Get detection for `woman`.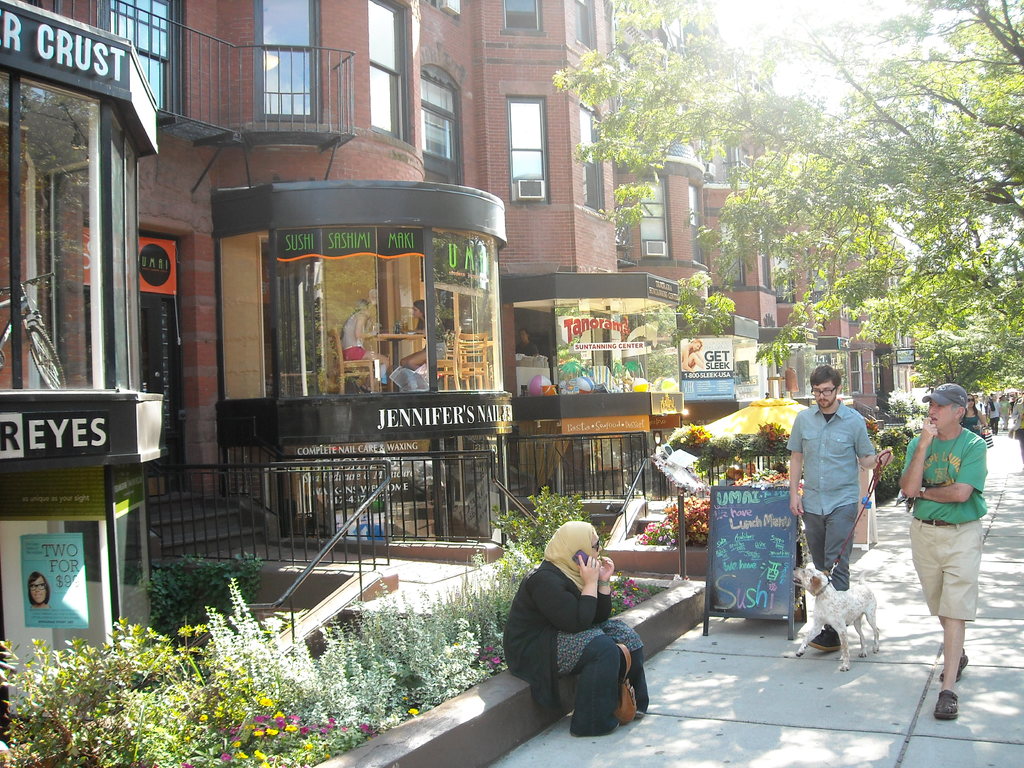
Detection: {"x1": 332, "y1": 300, "x2": 392, "y2": 399}.
